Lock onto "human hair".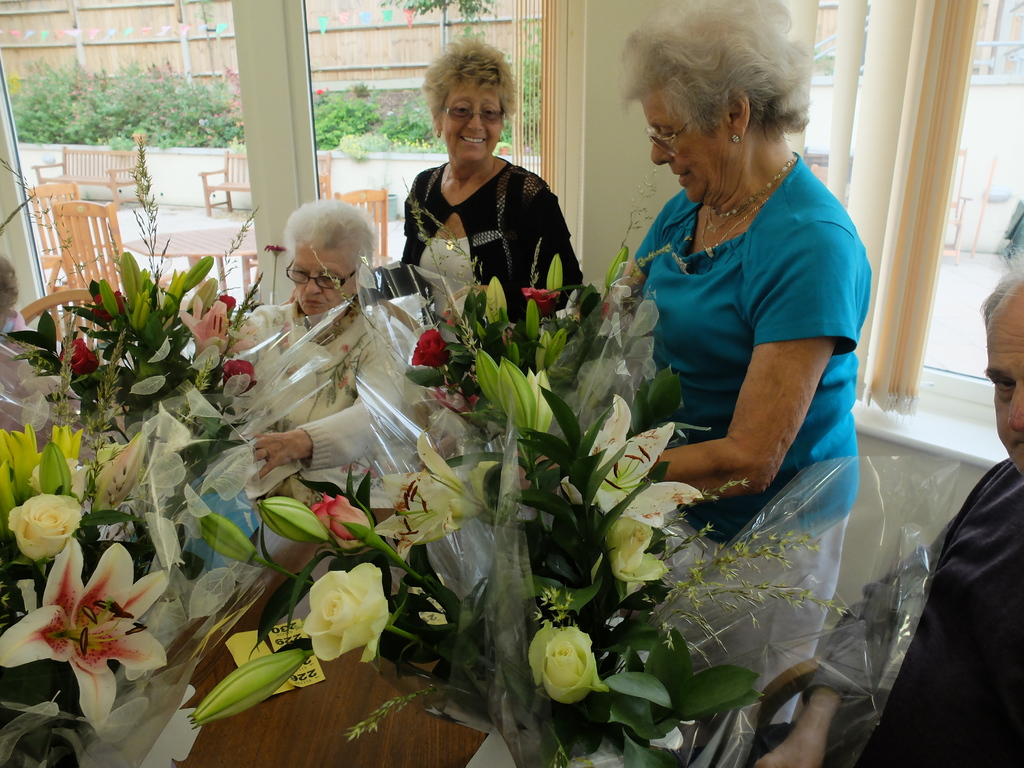
Locked: (left=417, top=37, right=518, bottom=135).
